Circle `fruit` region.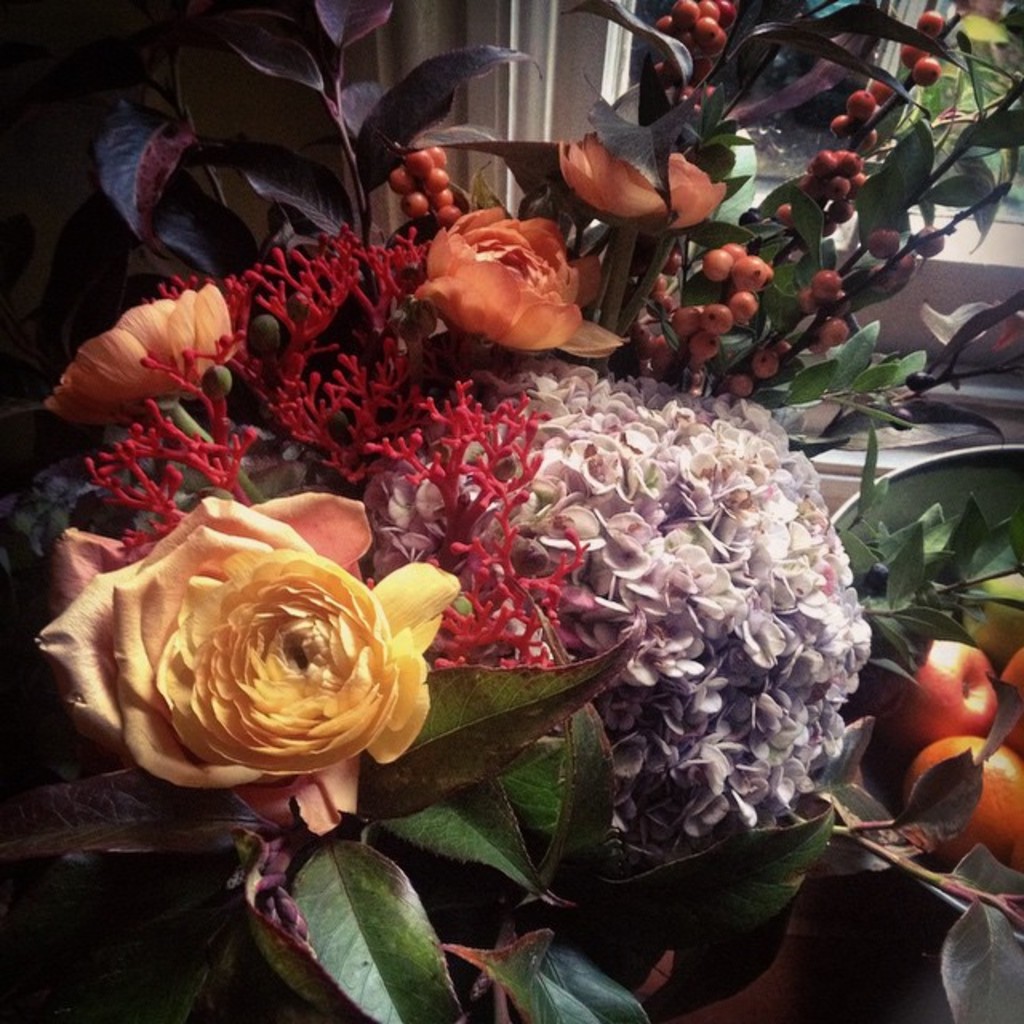
Region: [906, 226, 946, 258].
